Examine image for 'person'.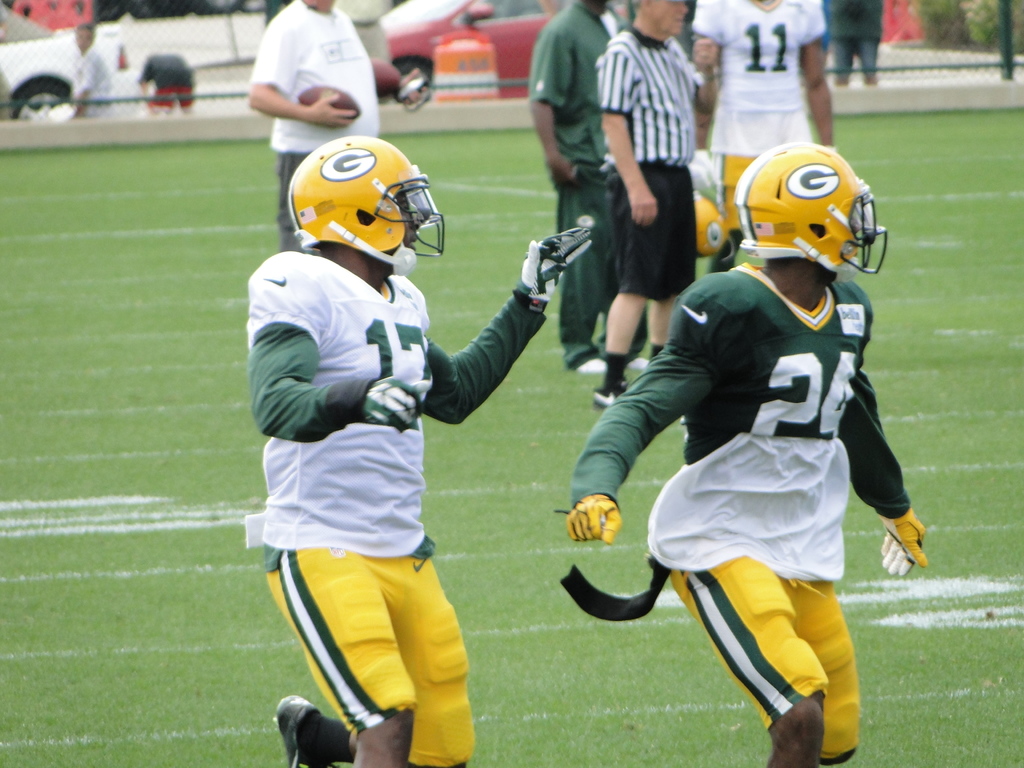
Examination result: [left=548, top=141, right=934, bottom=767].
